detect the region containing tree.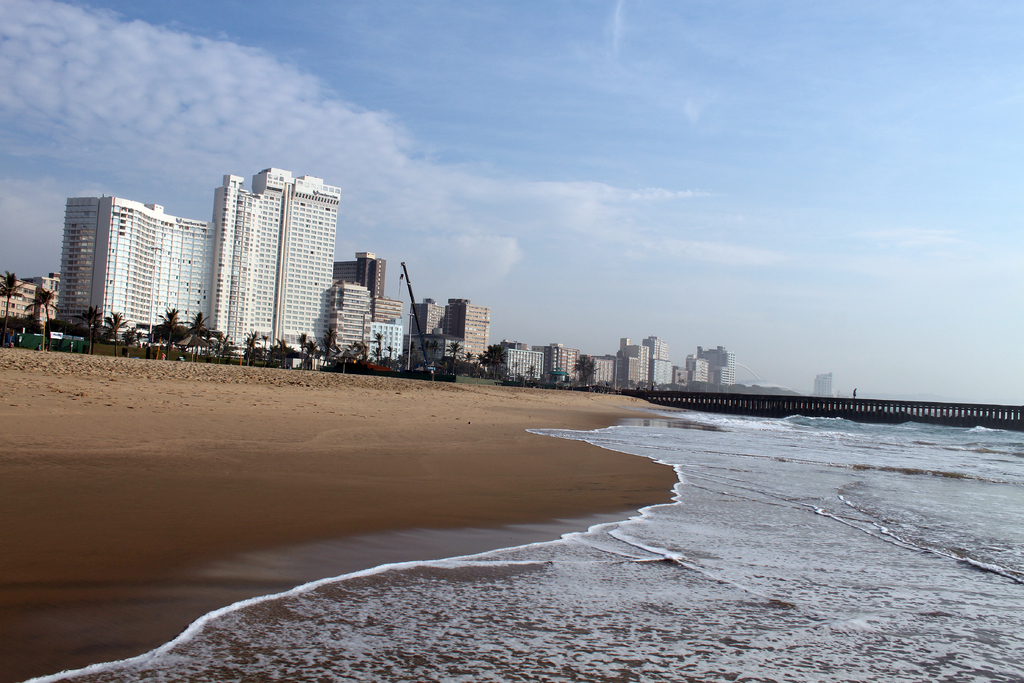
122/325/147/344.
